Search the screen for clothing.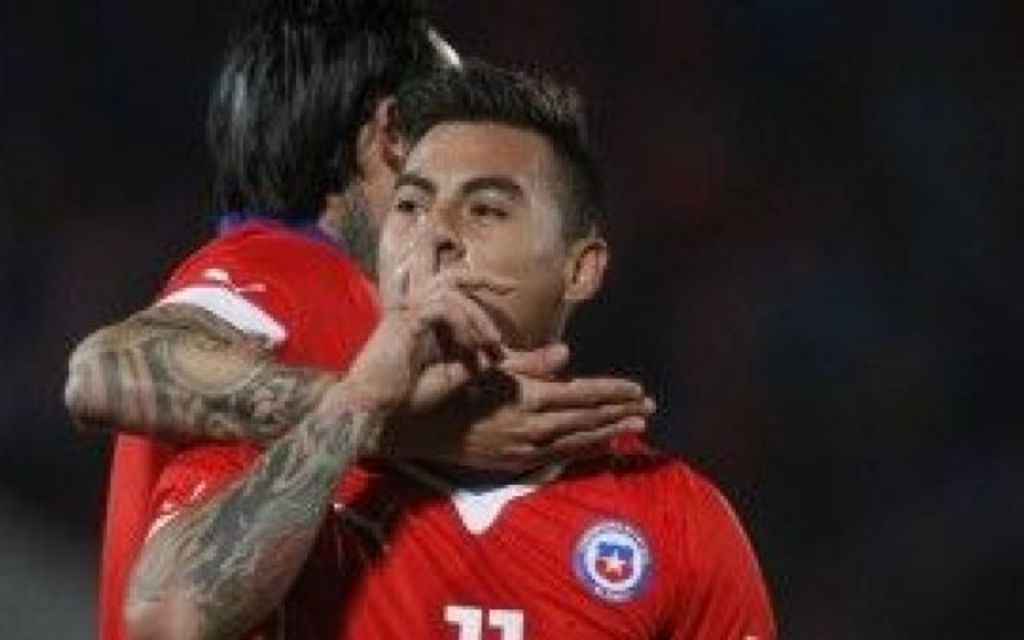
Found at Rect(269, 358, 760, 634).
